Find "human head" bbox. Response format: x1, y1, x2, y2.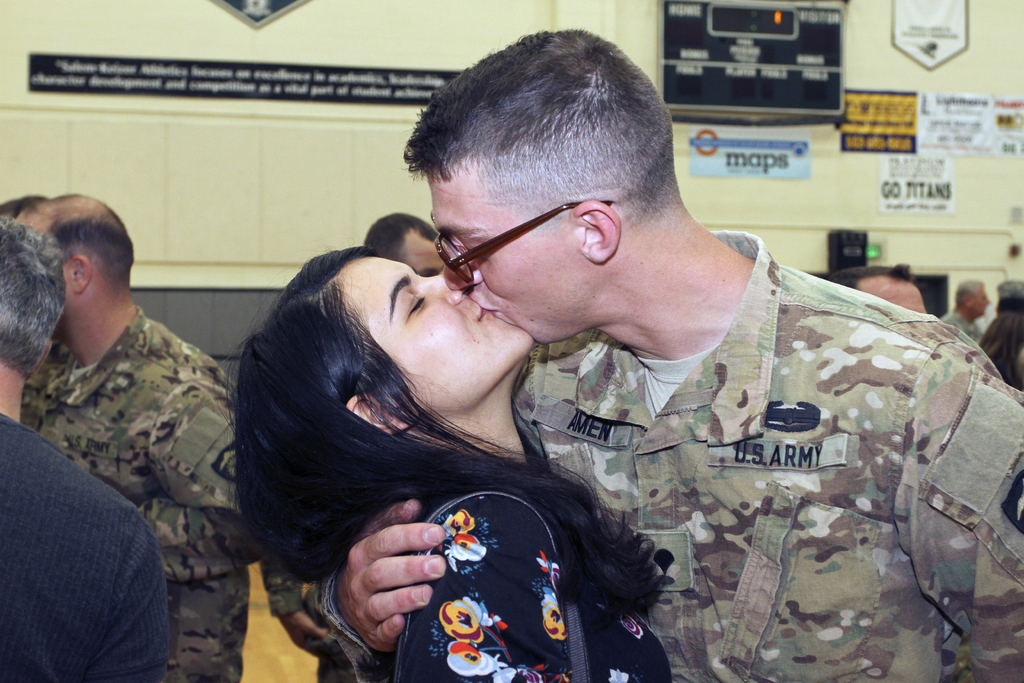
270, 245, 532, 438.
